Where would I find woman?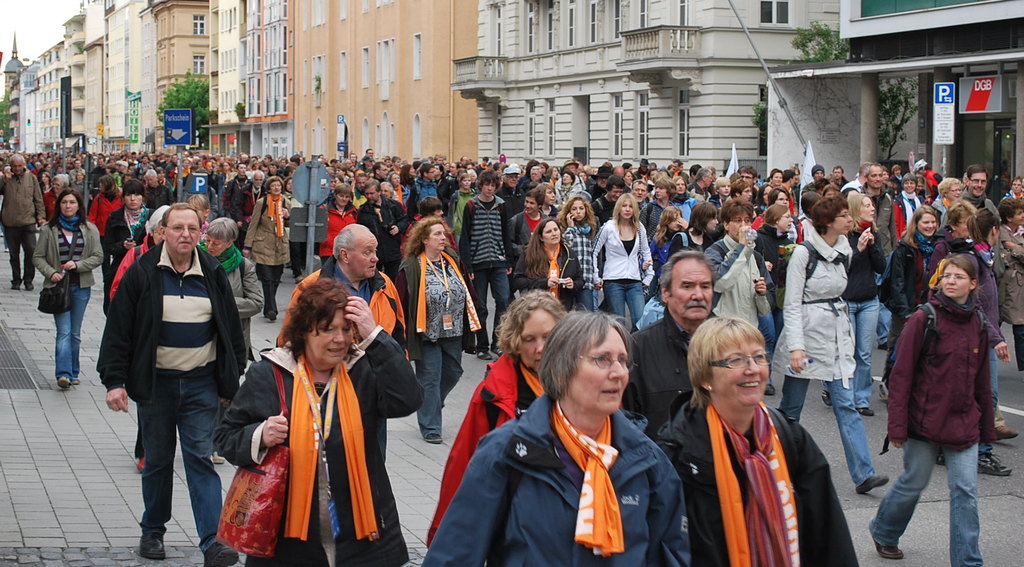
At box=[642, 205, 691, 279].
